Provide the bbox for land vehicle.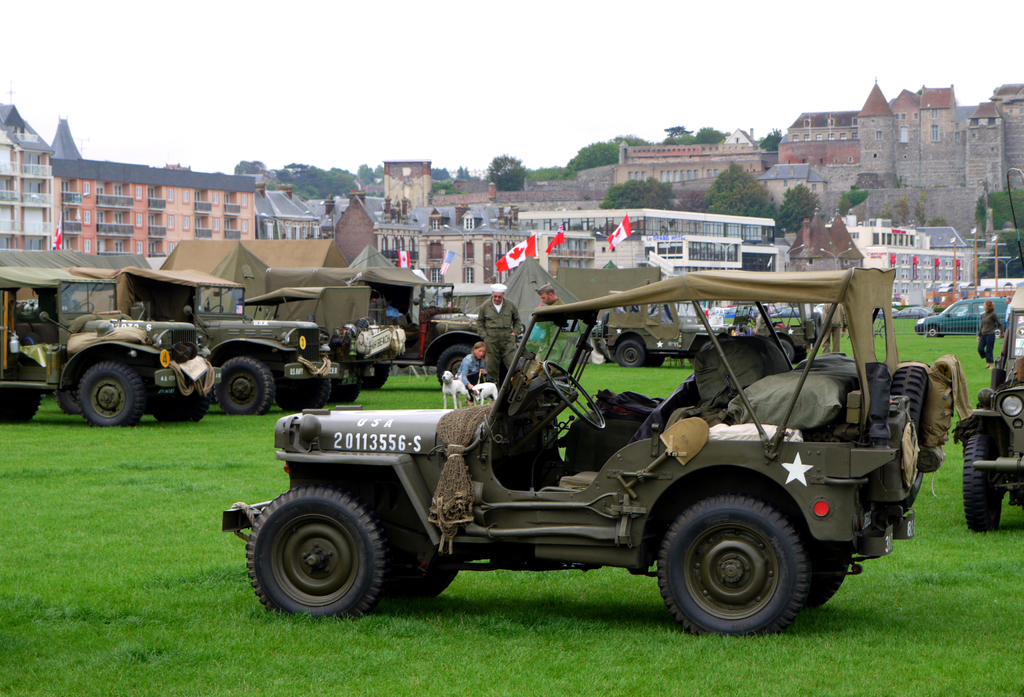
(227,267,961,641).
